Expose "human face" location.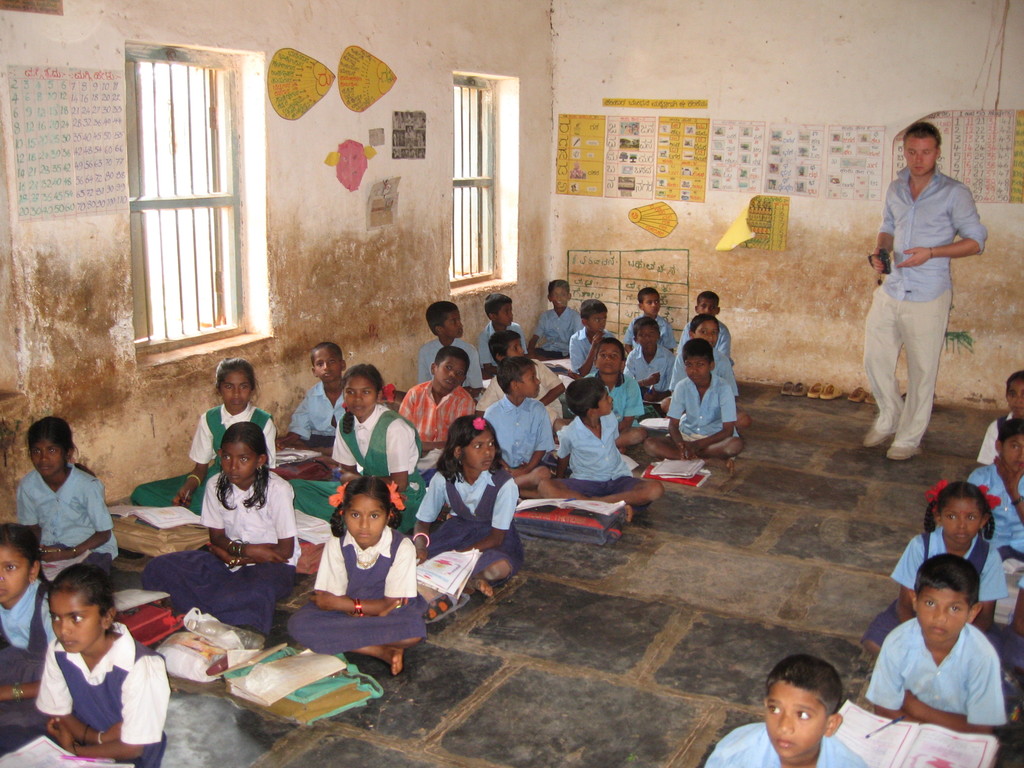
Exposed at [x1=938, y1=497, x2=982, y2=545].
